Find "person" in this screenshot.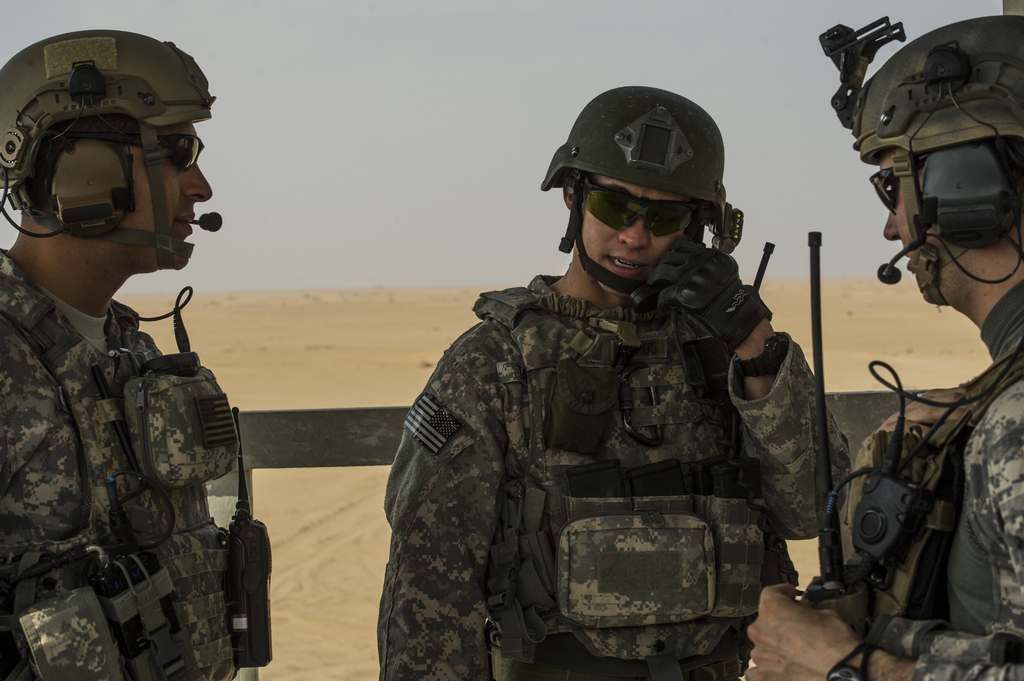
The bounding box for "person" is (356, 111, 831, 680).
